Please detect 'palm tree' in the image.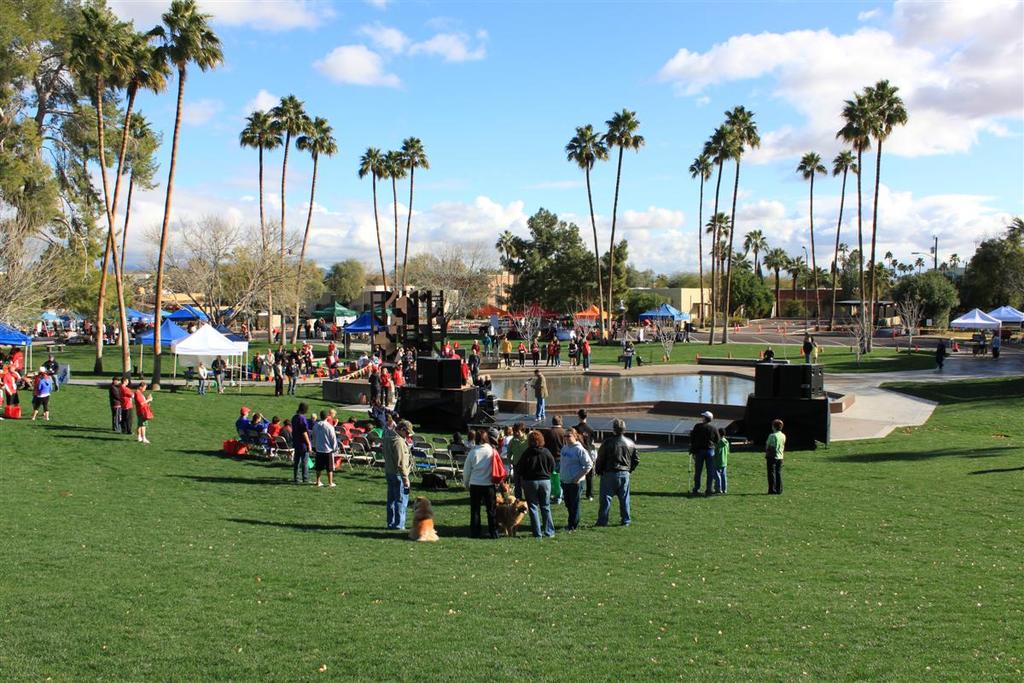
[381, 139, 399, 295].
